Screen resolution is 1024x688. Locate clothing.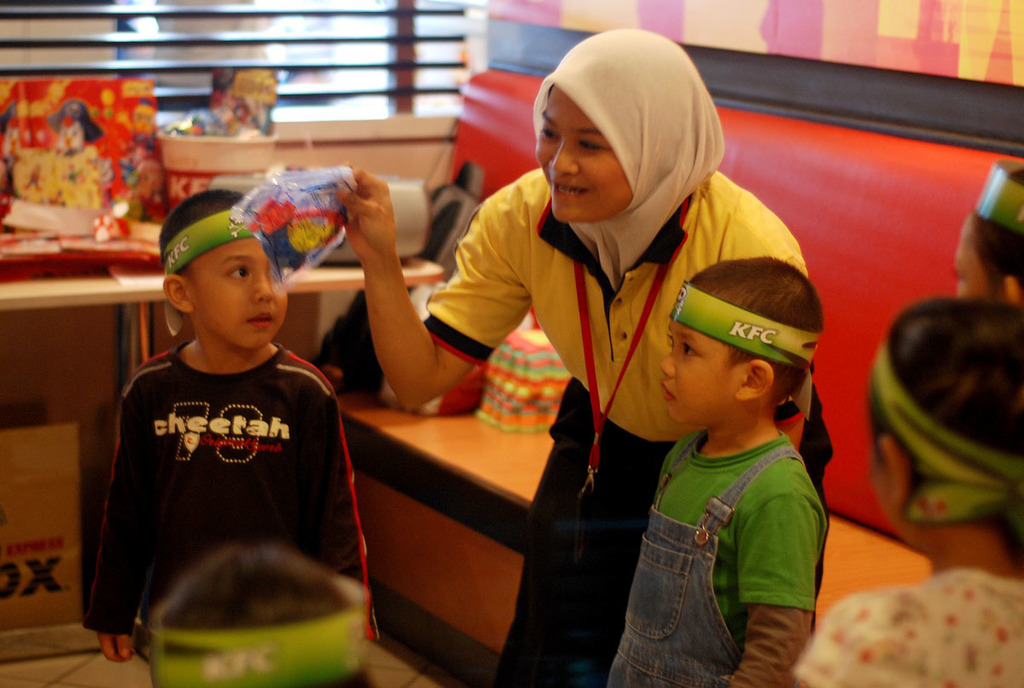
(x1=781, y1=561, x2=1021, y2=687).
